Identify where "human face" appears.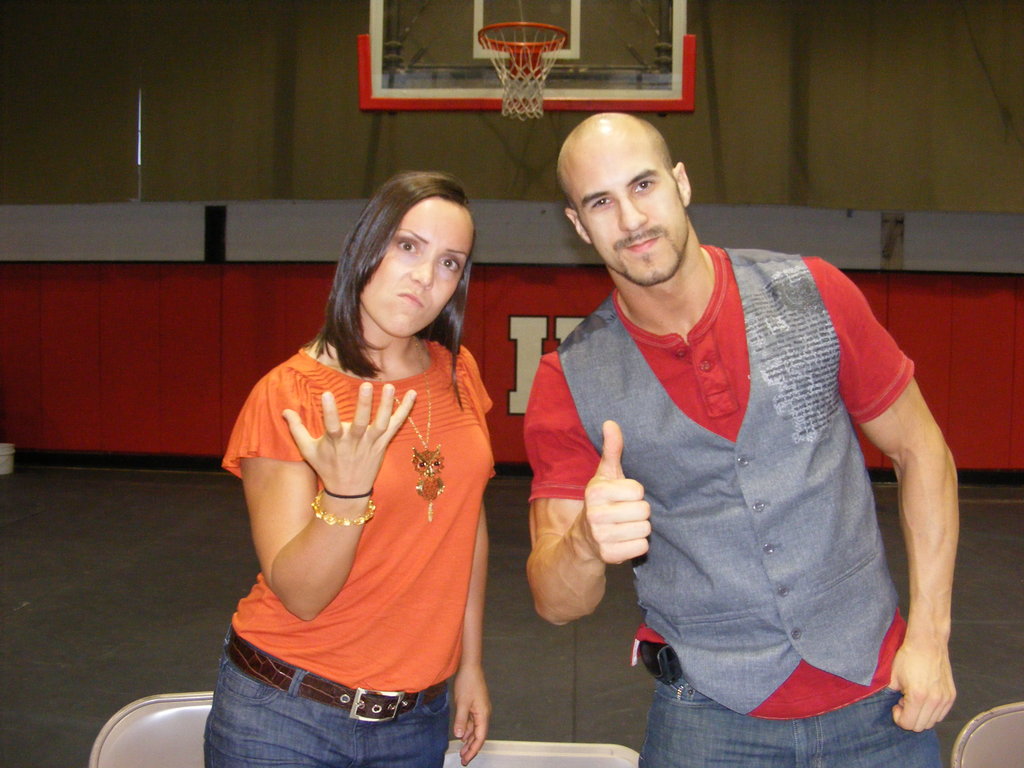
Appears at {"x1": 353, "y1": 193, "x2": 476, "y2": 336}.
